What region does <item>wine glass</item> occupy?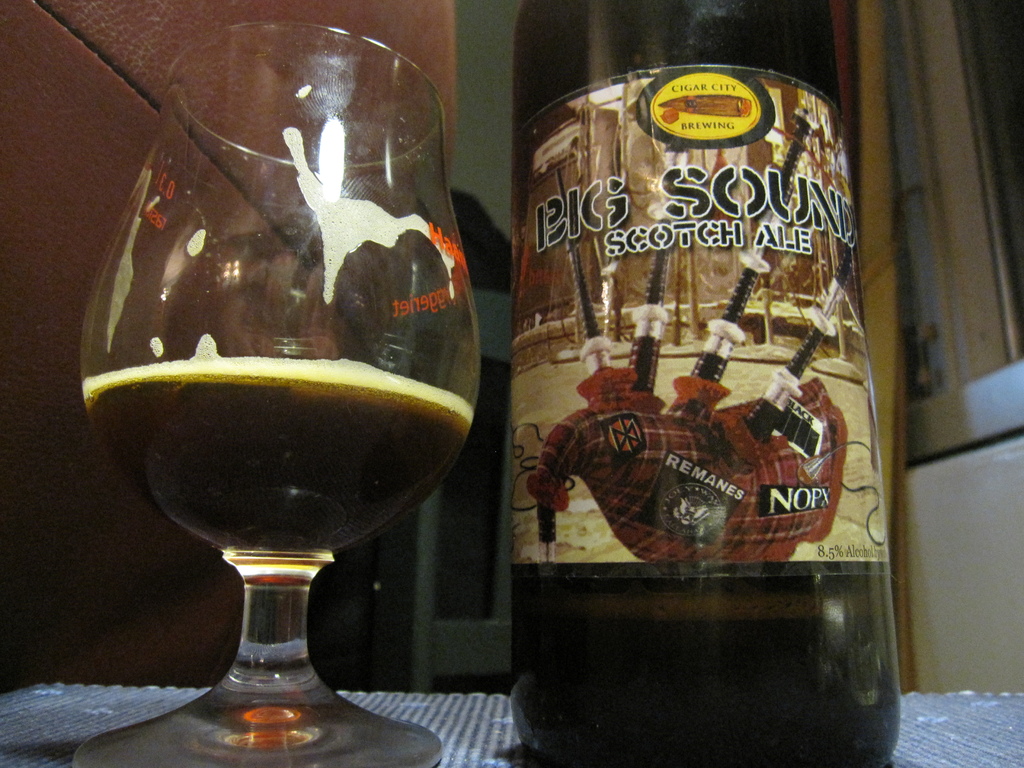
[left=75, top=21, right=493, bottom=767].
